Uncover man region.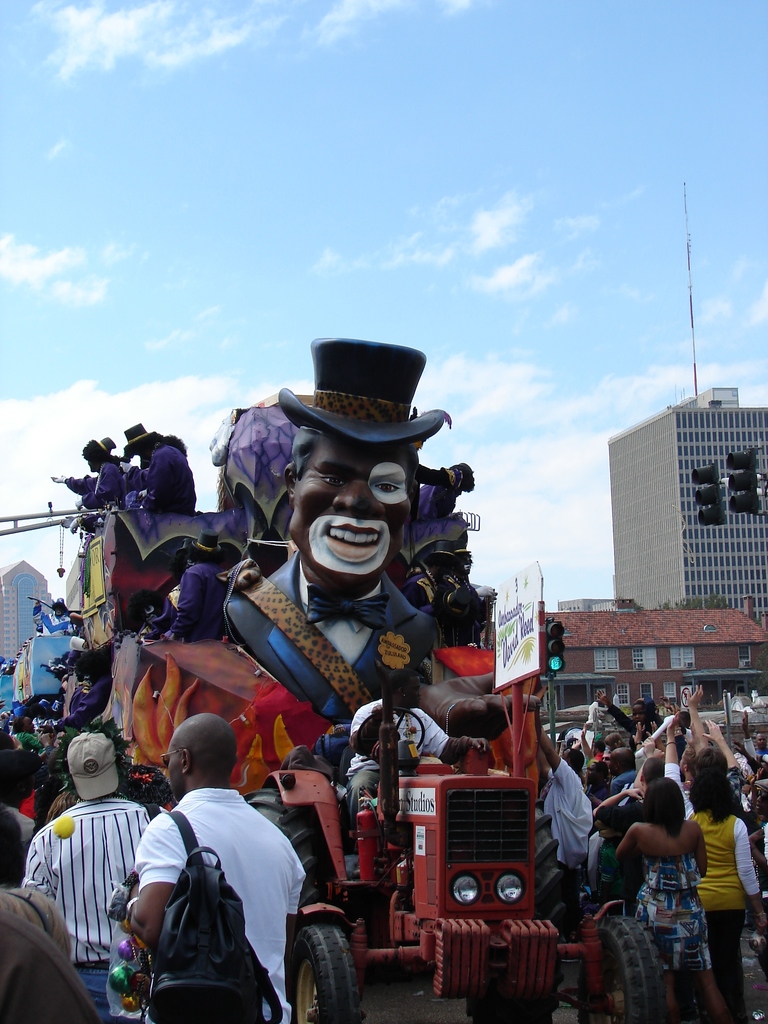
Uncovered: l=528, t=726, r=599, b=911.
